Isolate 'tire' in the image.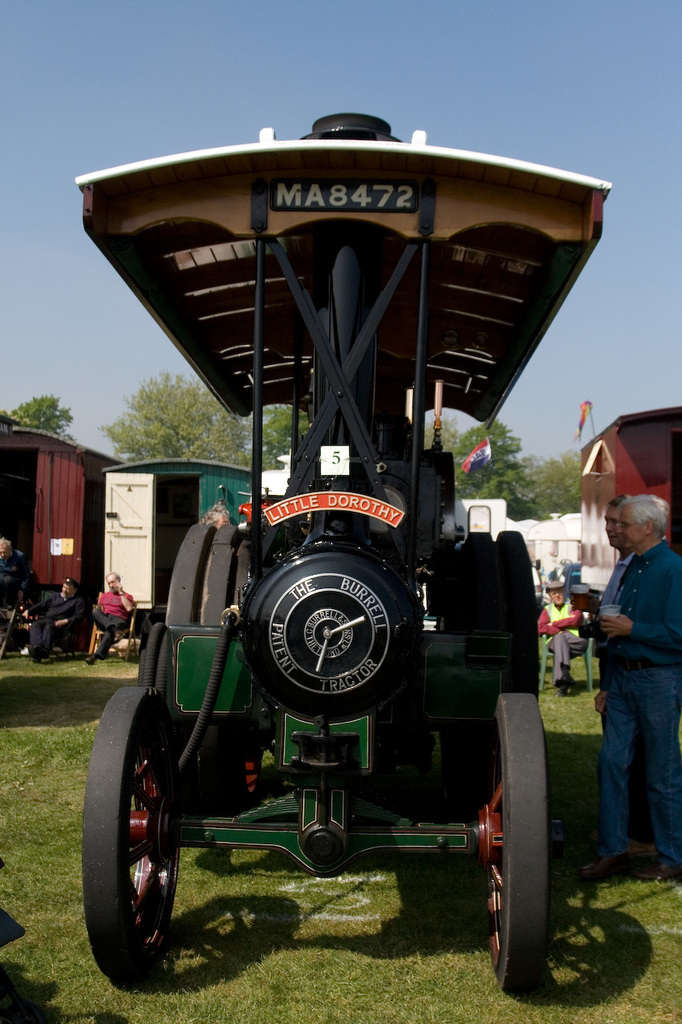
Isolated region: BBox(475, 630, 552, 998).
